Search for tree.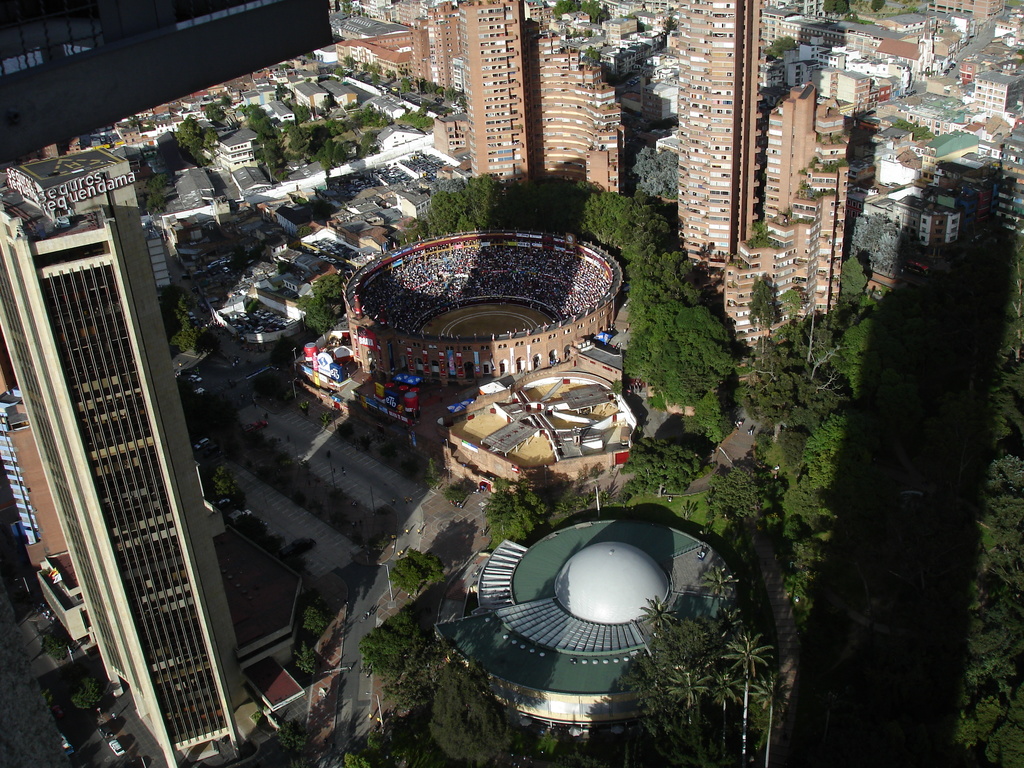
Found at left=757, top=297, right=839, bottom=419.
